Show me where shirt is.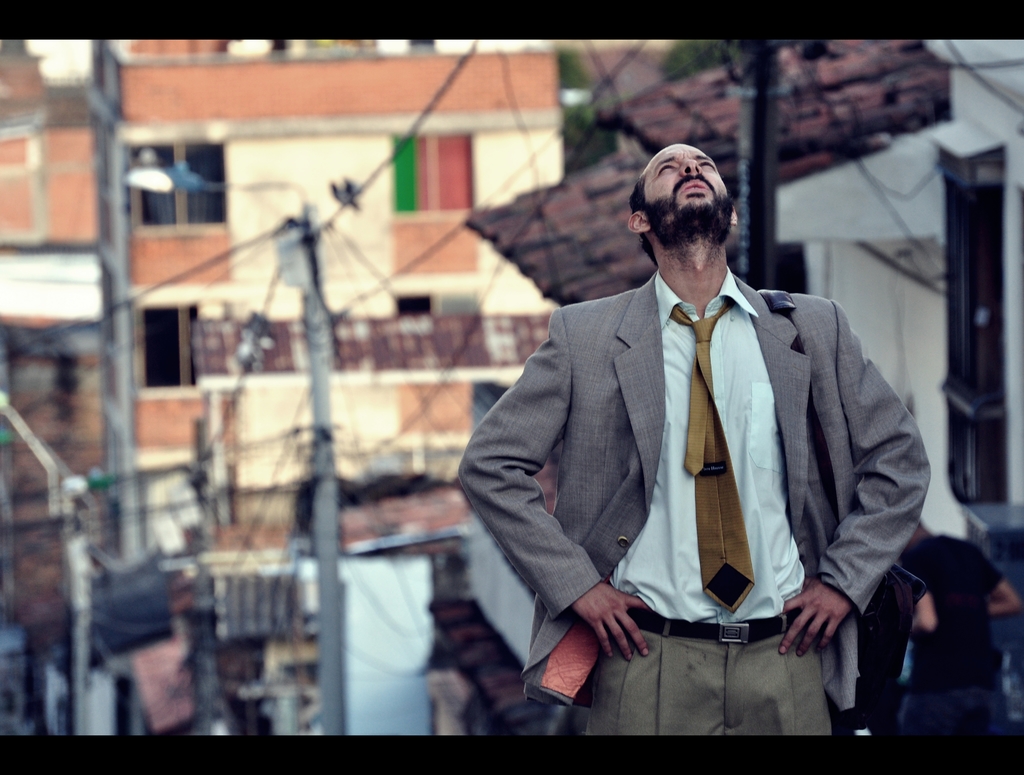
shirt is at 611/265/803/620.
